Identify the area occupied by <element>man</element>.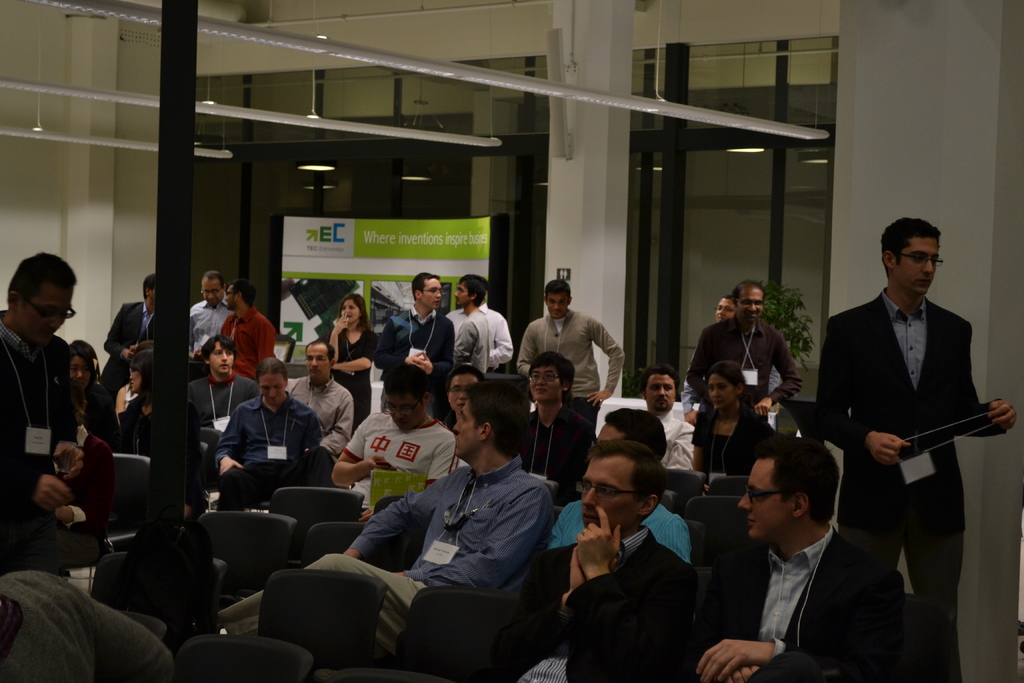
Area: (left=450, top=268, right=490, bottom=384).
